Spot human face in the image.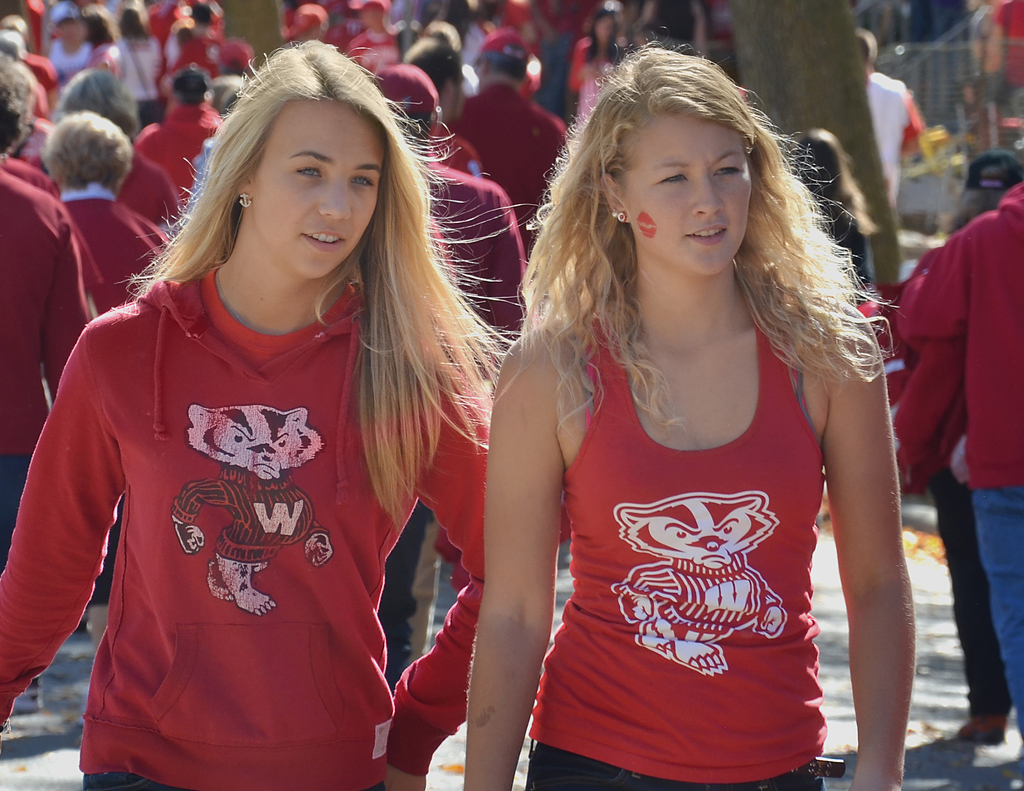
human face found at box(616, 112, 749, 275).
